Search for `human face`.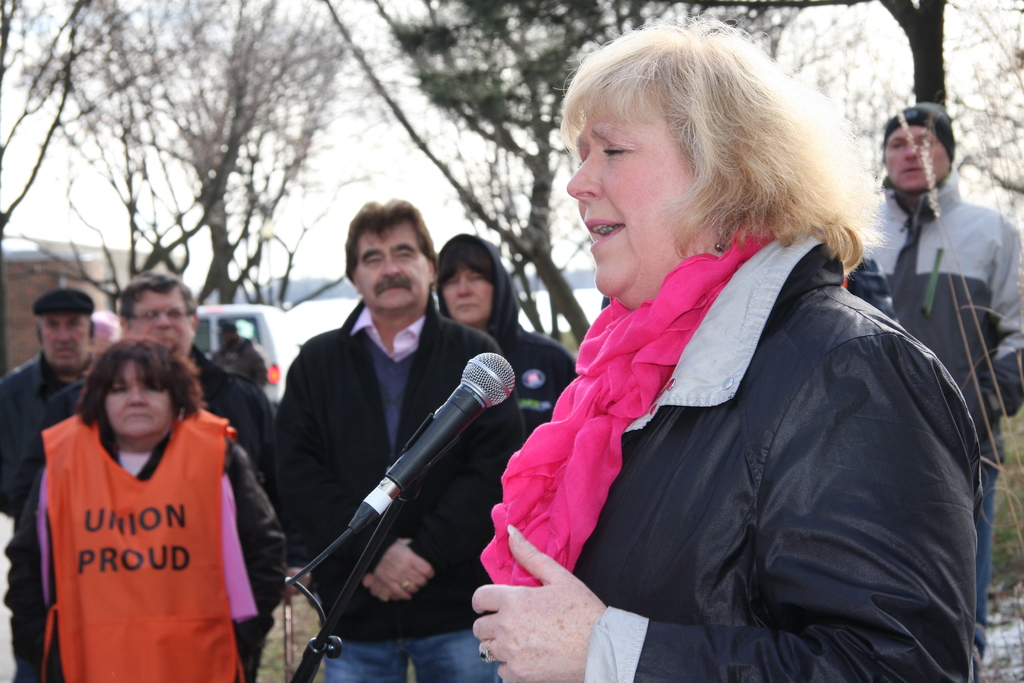
Found at [x1=39, y1=313, x2=93, y2=372].
